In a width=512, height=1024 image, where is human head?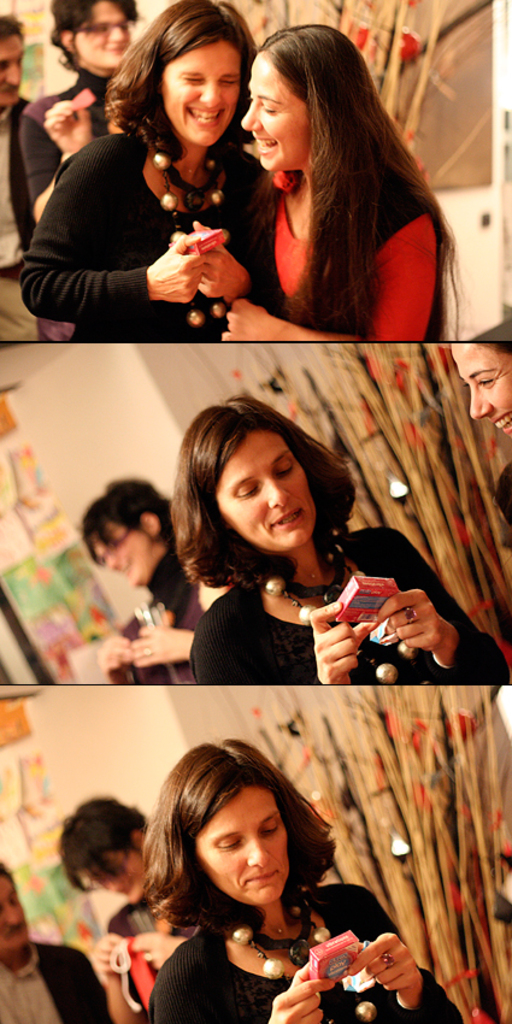
detection(0, 11, 28, 111).
